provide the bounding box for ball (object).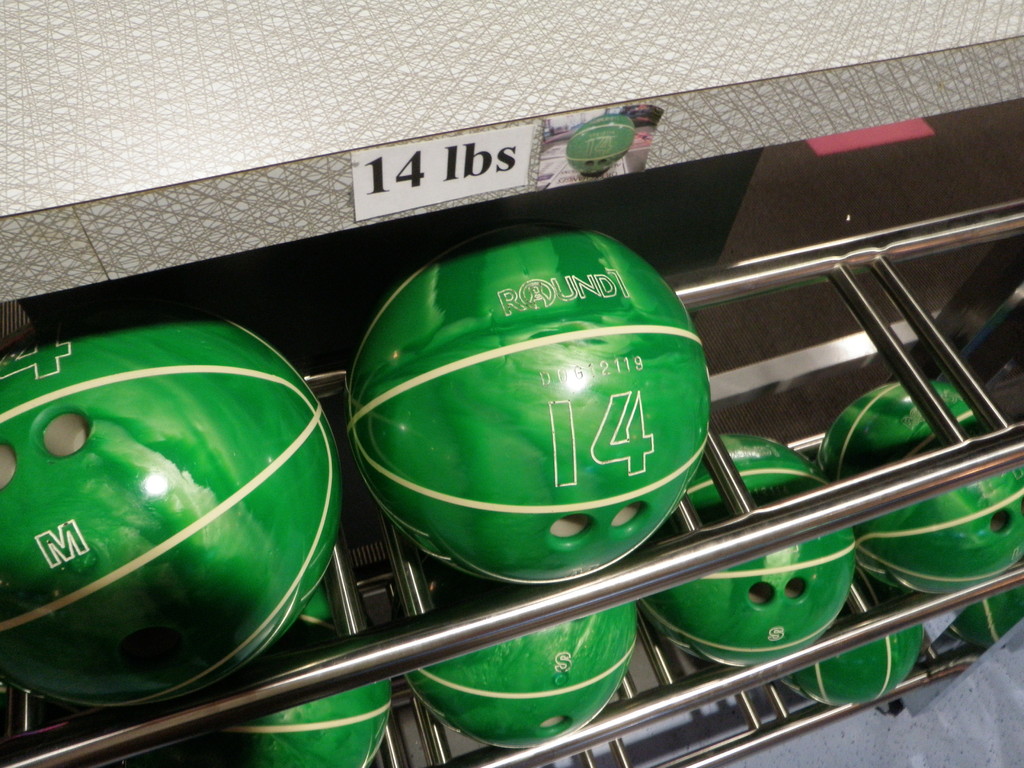
locate(0, 303, 342, 712).
